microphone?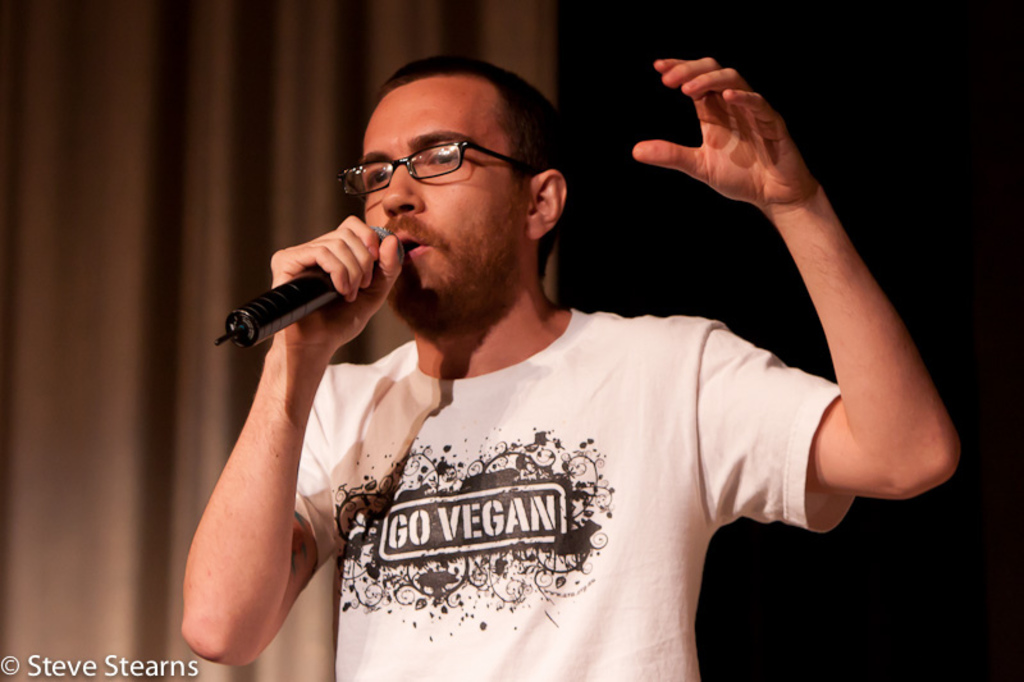
left=198, top=216, right=407, bottom=360
